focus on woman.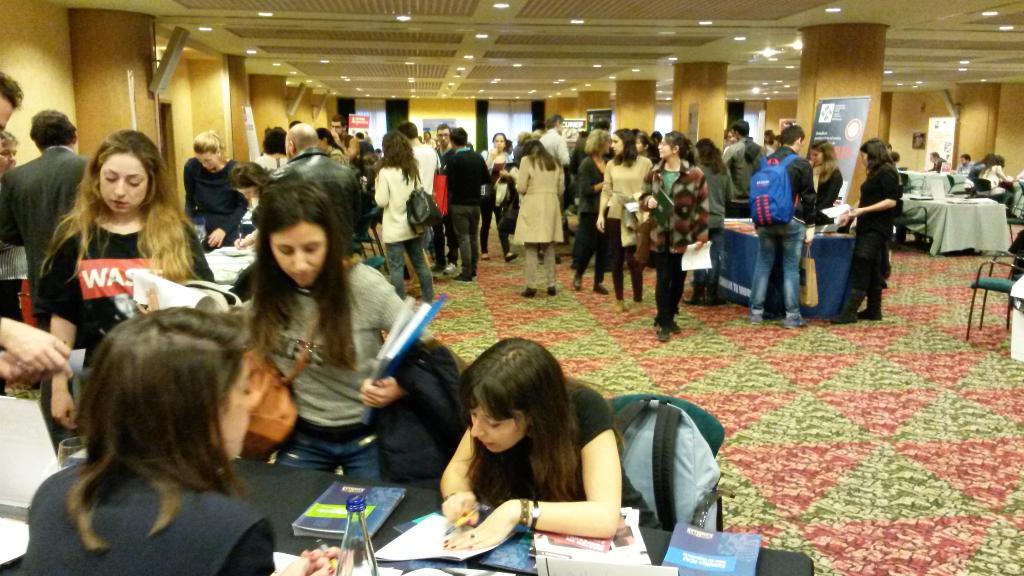
Focused at [980,154,1020,223].
